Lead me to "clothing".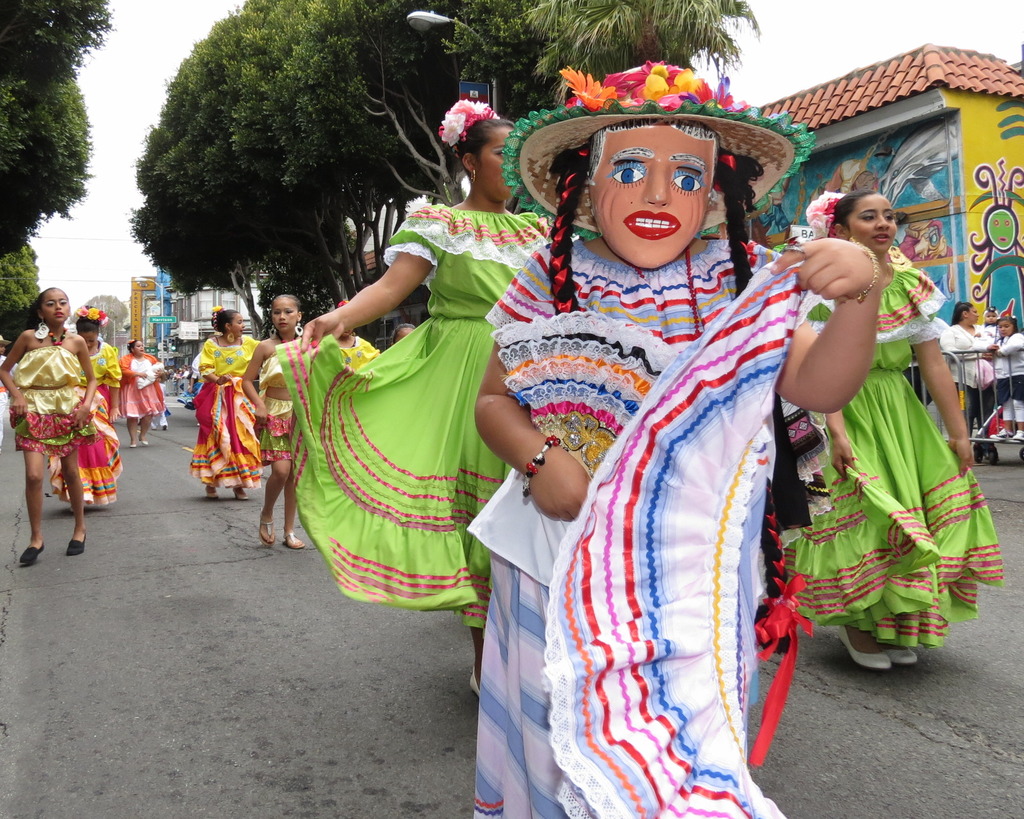
Lead to rect(179, 370, 193, 378).
